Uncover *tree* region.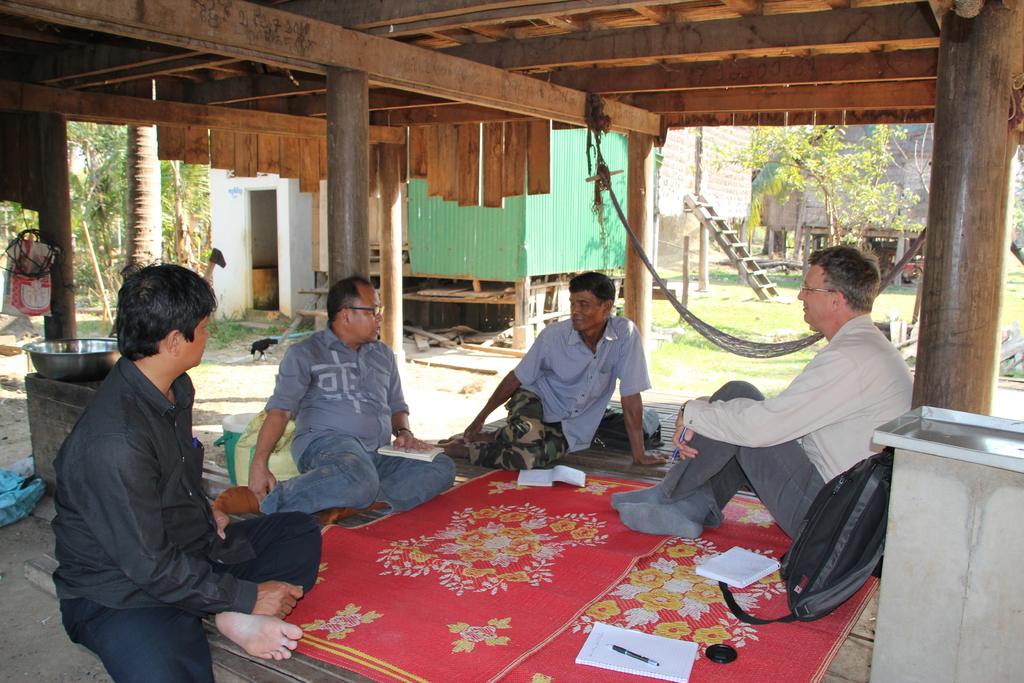
Uncovered: x1=120, y1=117, x2=161, y2=266.
